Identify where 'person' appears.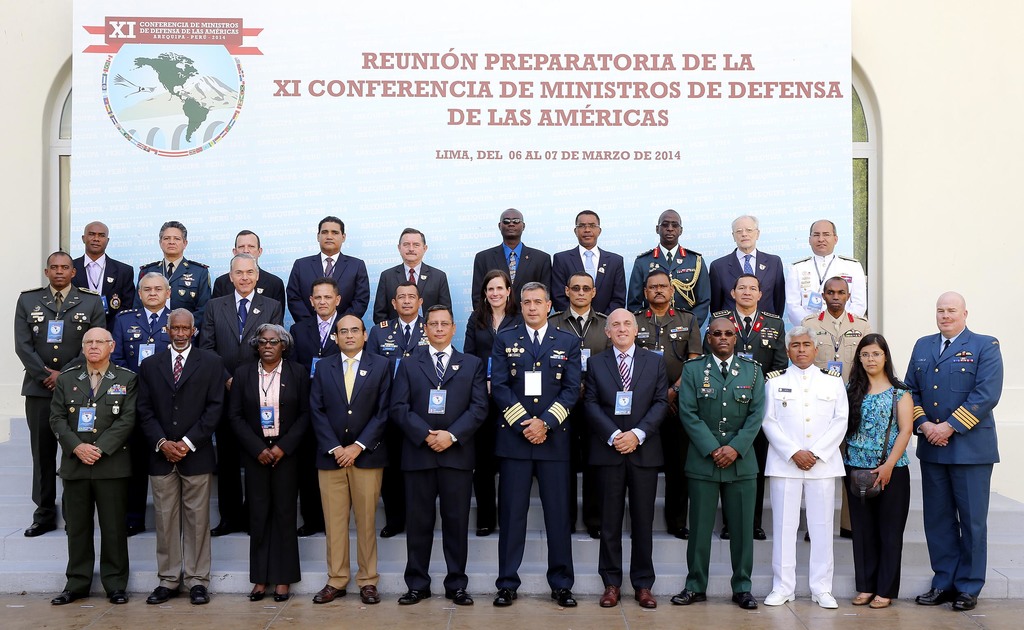
Appears at select_region(486, 284, 583, 606).
